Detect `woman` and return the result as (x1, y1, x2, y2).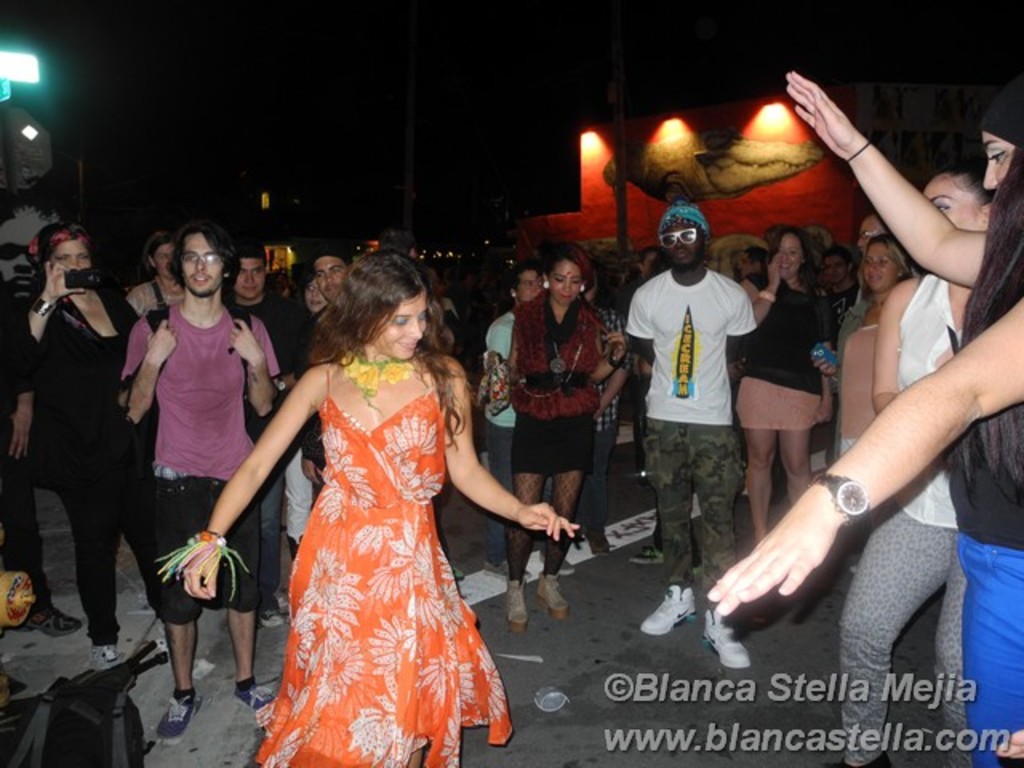
(738, 226, 840, 552).
